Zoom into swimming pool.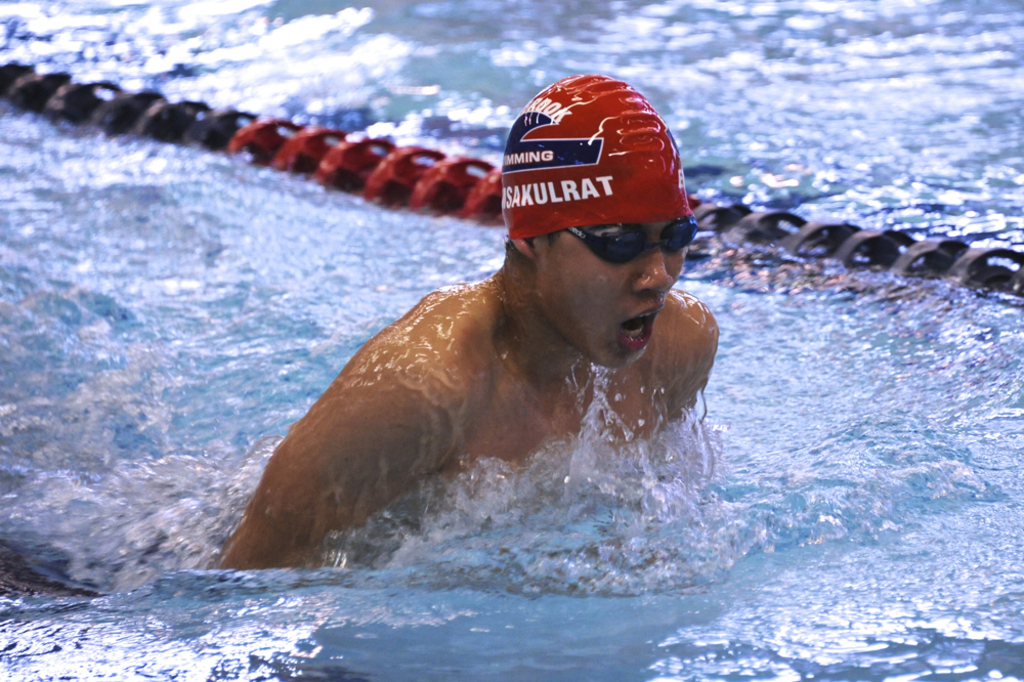
Zoom target: 0 0 990 681.
